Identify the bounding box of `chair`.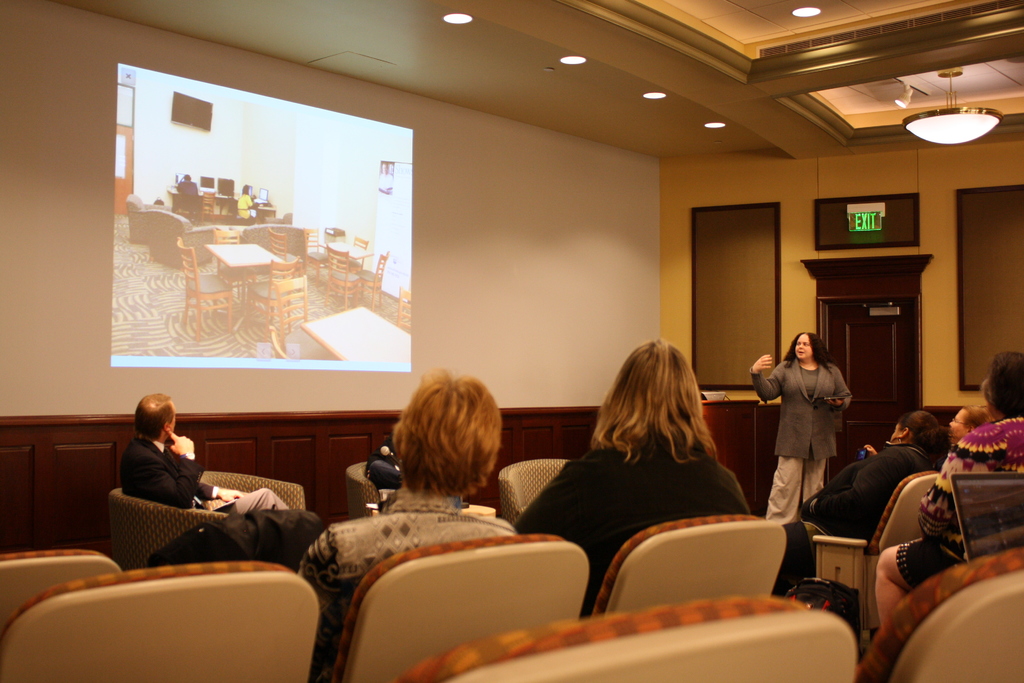
(left=335, top=529, right=586, bottom=682).
